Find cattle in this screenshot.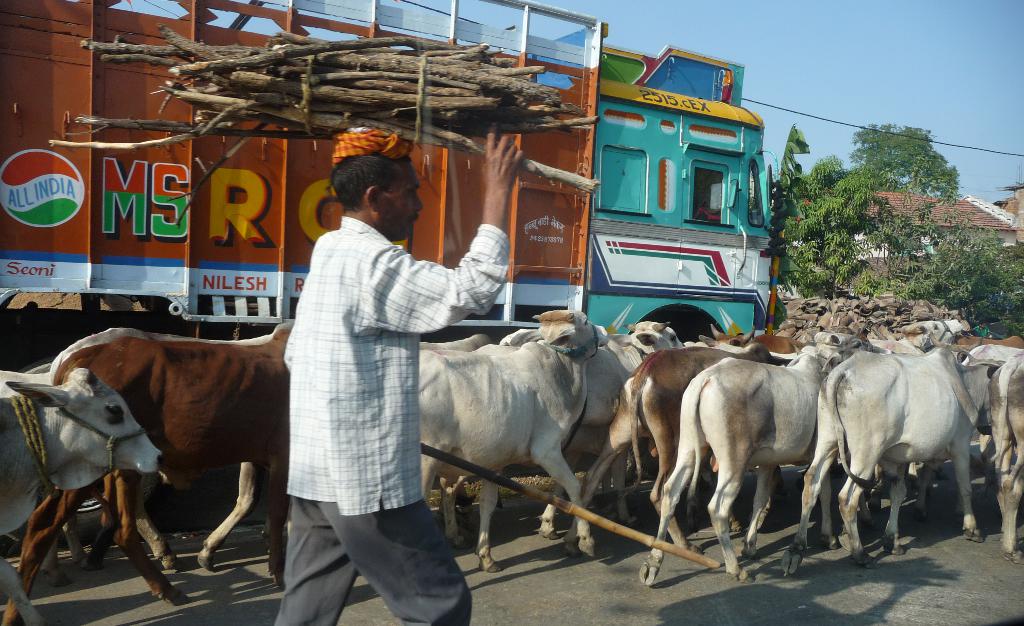
The bounding box for cattle is 3/325/292/625.
